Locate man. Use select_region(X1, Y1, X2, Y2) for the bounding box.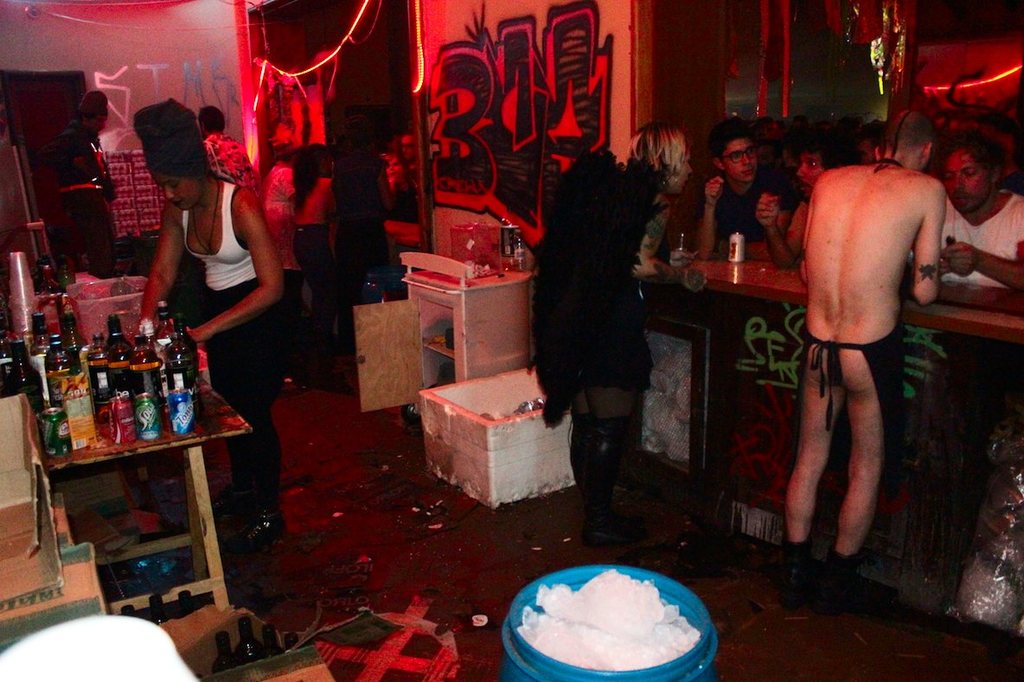
select_region(394, 129, 418, 193).
